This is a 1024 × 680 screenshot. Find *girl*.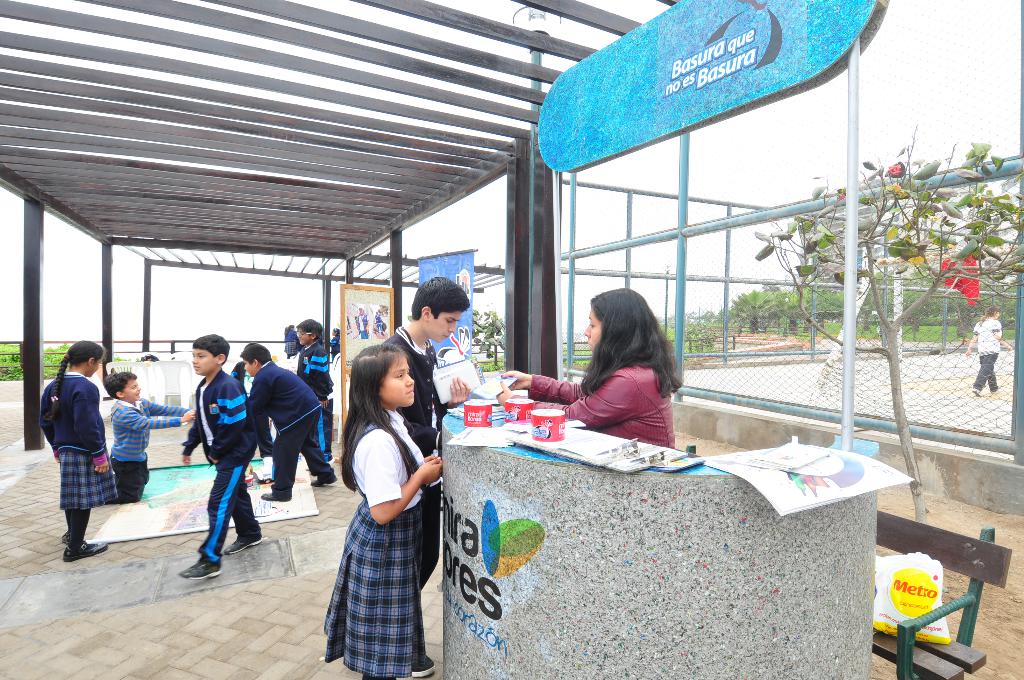
Bounding box: crop(326, 328, 340, 362).
